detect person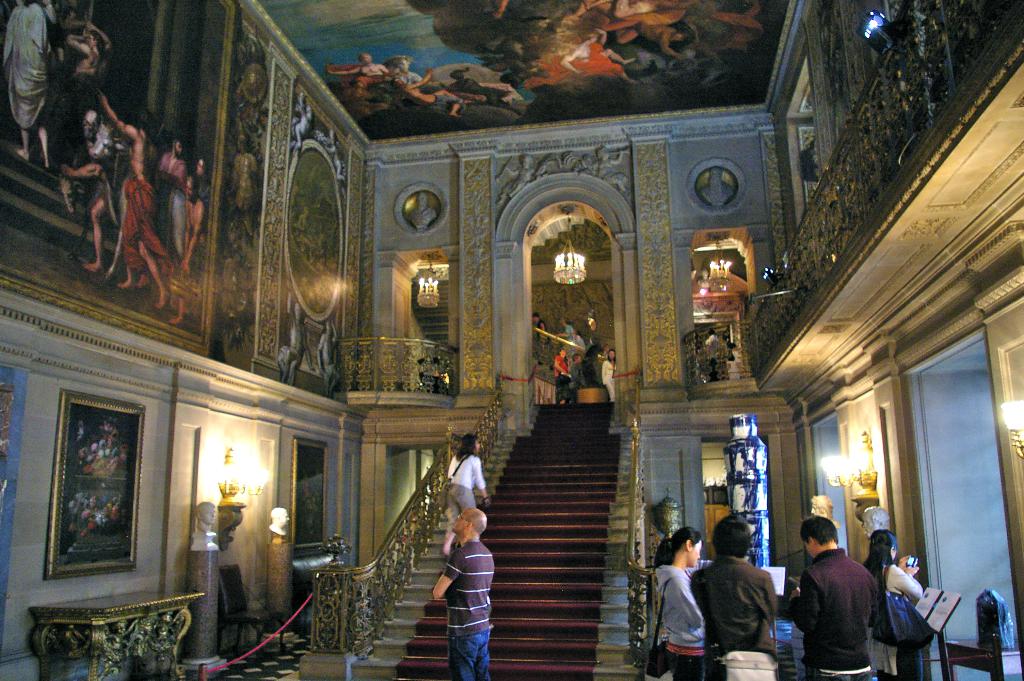
<box>685,516,776,680</box>
